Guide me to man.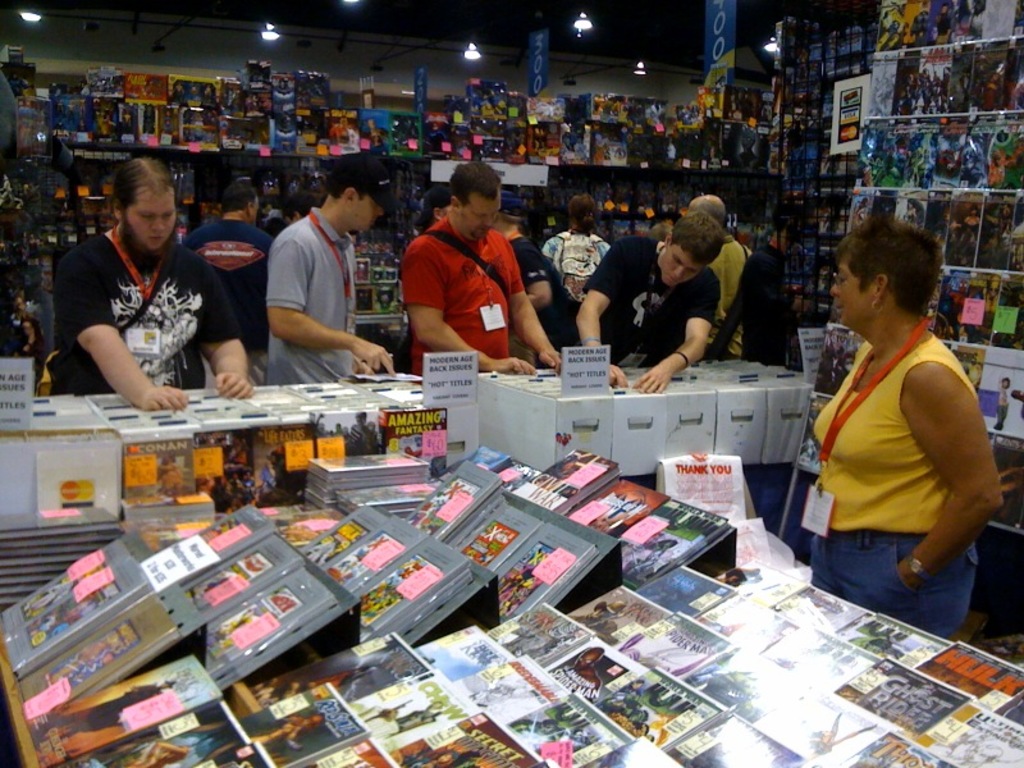
Guidance: box=[50, 150, 255, 407].
